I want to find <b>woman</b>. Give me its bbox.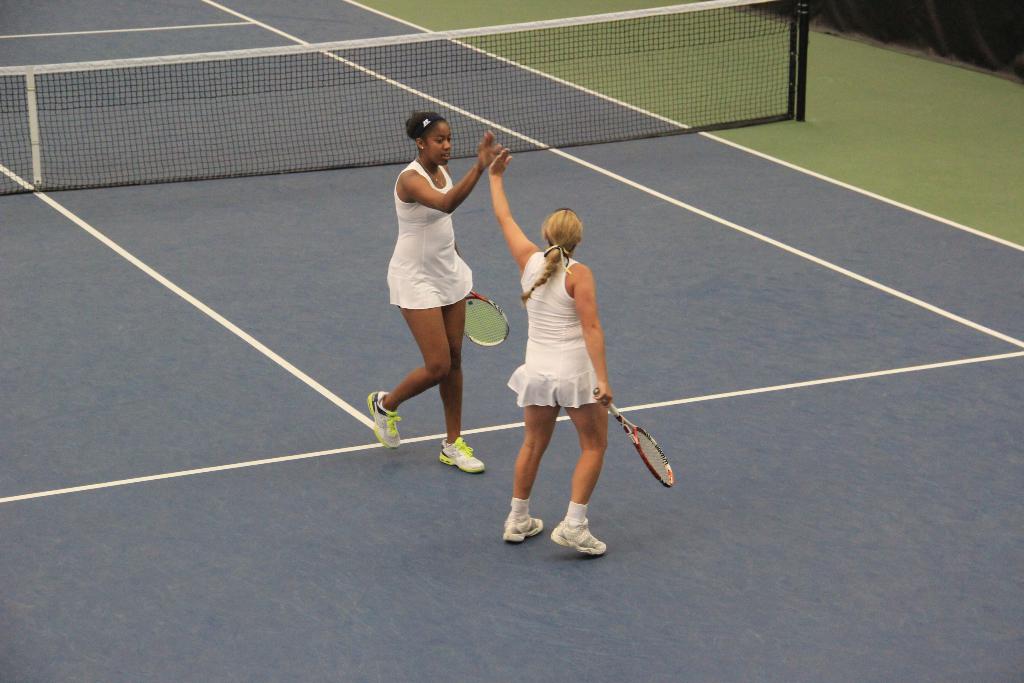
box(367, 110, 499, 472).
